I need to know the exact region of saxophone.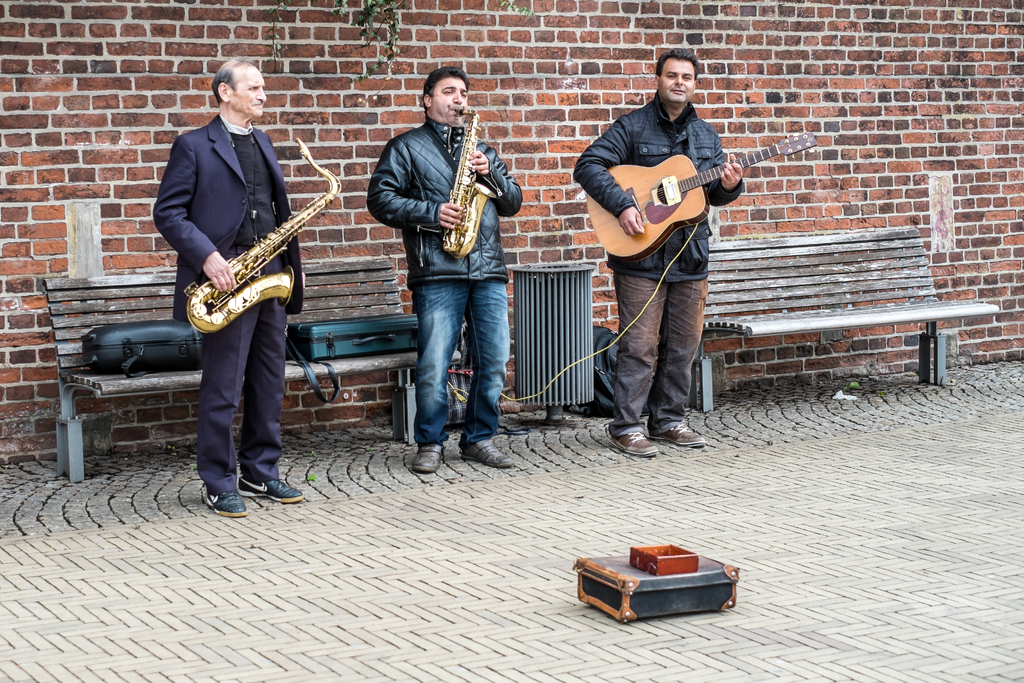
Region: box(439, 108, 498, 260).
